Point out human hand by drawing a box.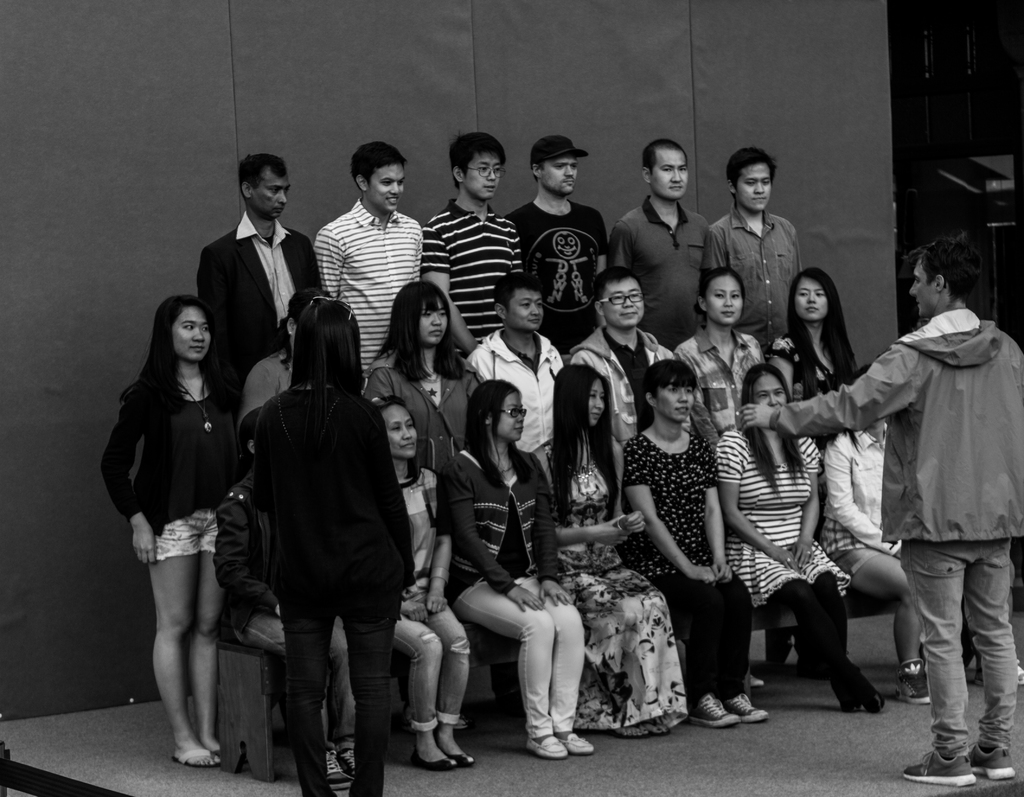
{"x1": 620, "y1": 511, "x2": 647, "y2": 536}.
